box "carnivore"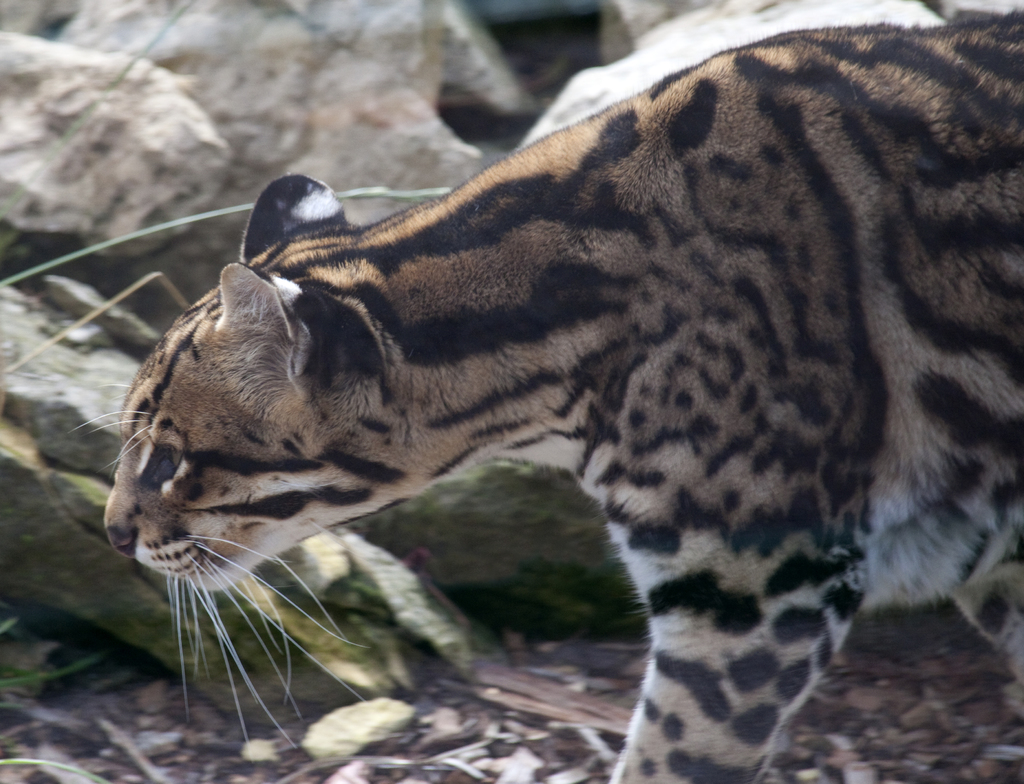
select_region(67, 6, 1023, 783)
